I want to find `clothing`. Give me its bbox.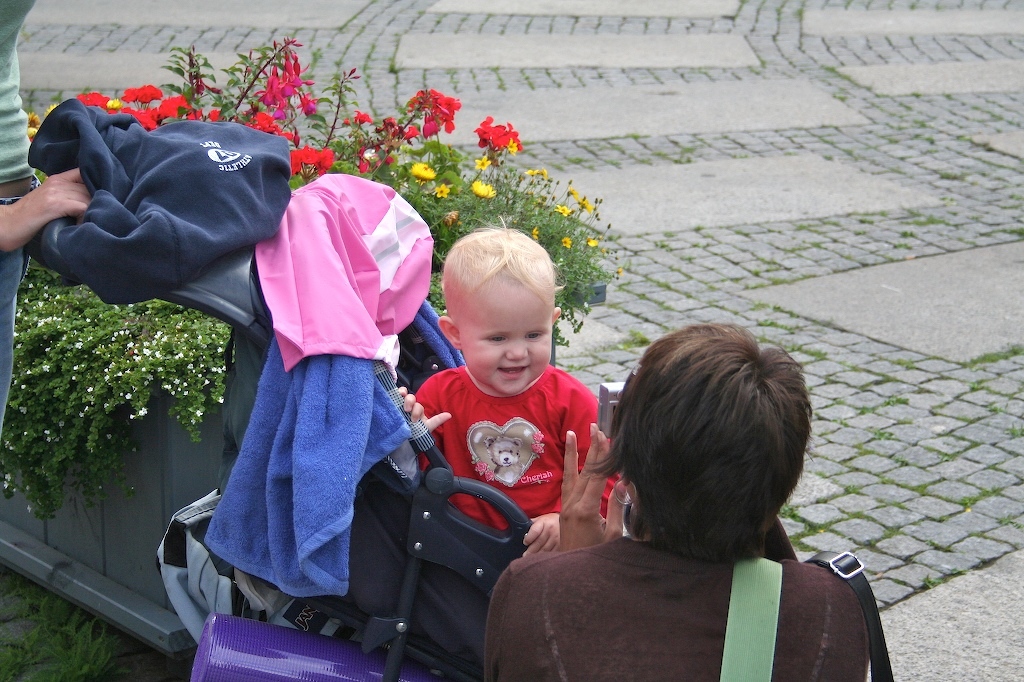
(left=485, top=499, right=876, bottom=681).
